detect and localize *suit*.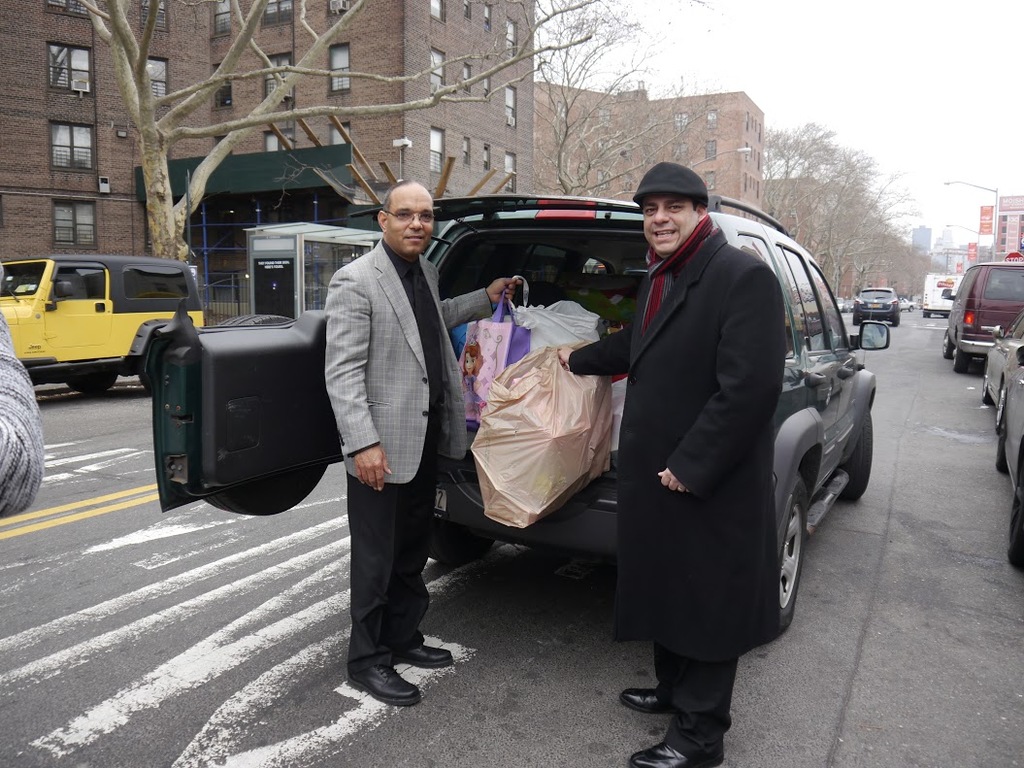
Localized at left=322, top=235, right=495, bottom=664.
